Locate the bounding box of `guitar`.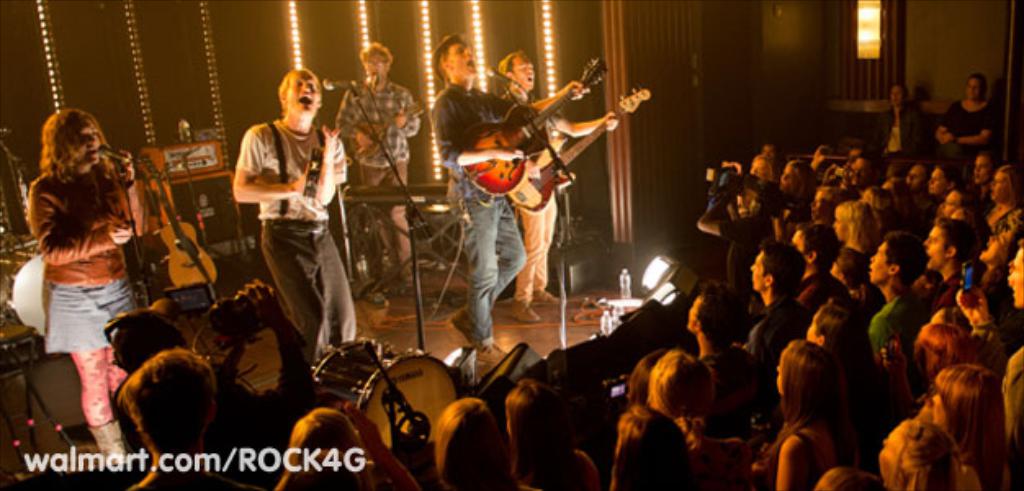
Bounding box: (505, 85, 658, 211).
